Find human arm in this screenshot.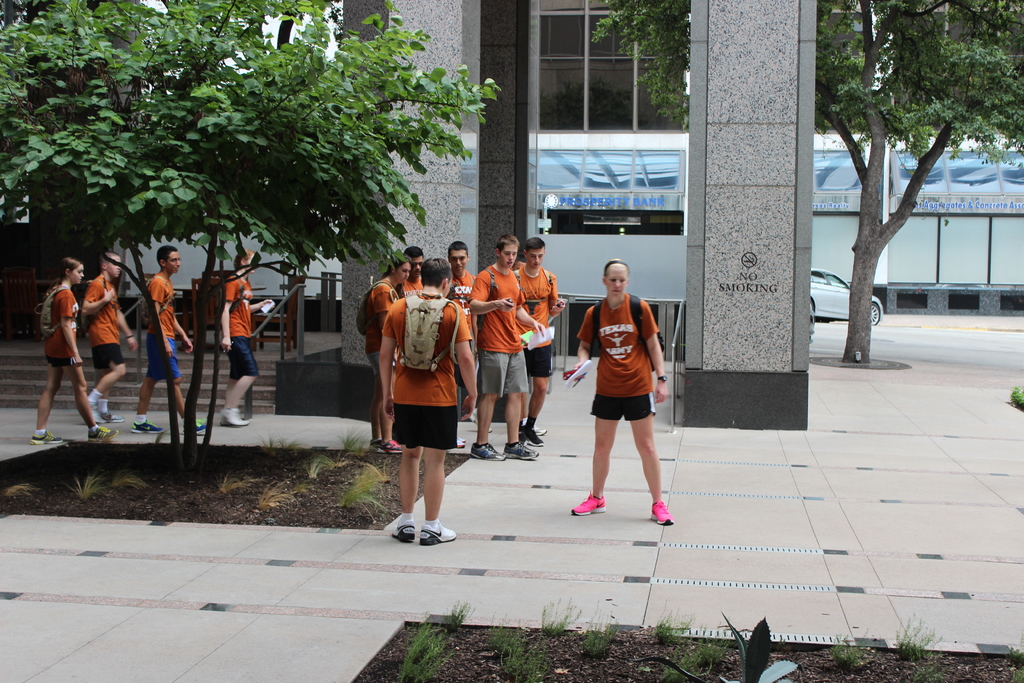
The bounding box for human arm is select_region(217, 288, 231, 345).
